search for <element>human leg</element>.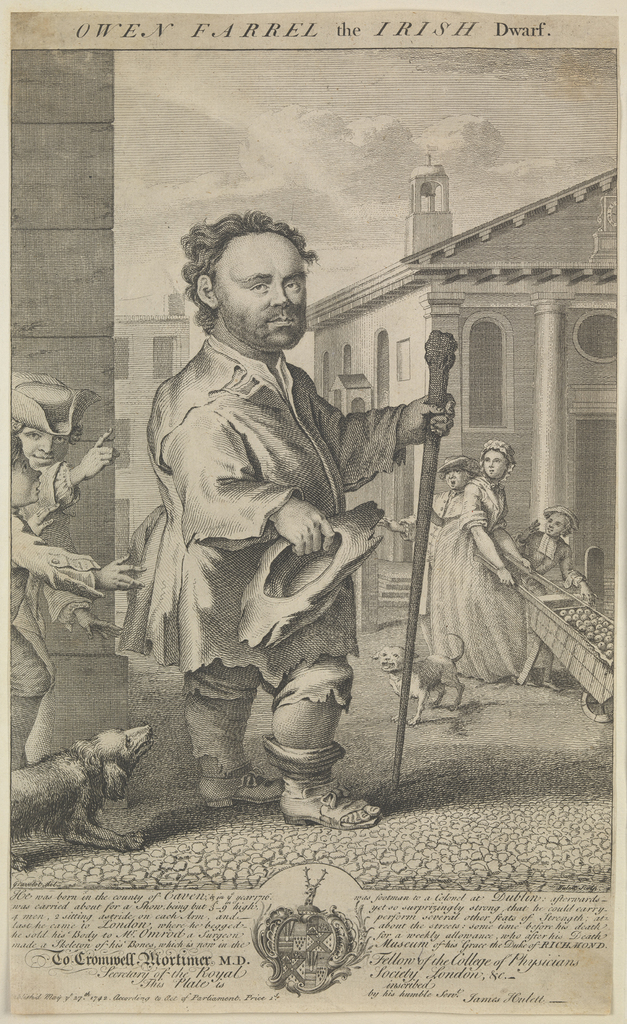
Found at [282,671,370,830].
